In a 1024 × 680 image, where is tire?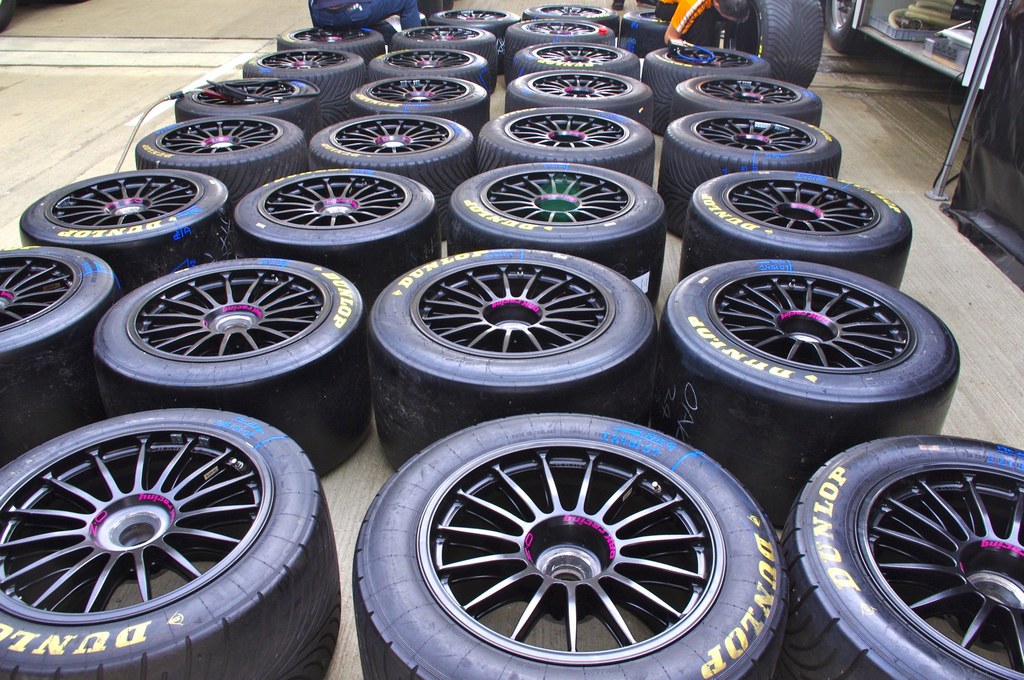
<region>659, 103, 847, 237</region>.
